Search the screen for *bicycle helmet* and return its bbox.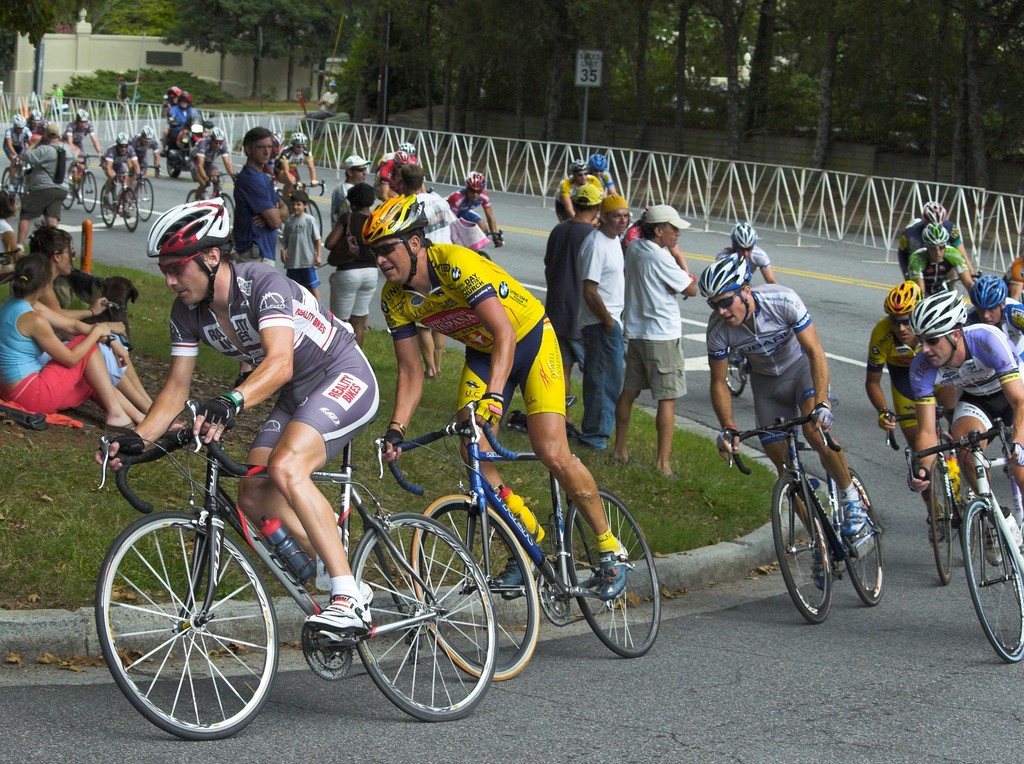
Found: x1=355, y1=194, x2=417, y2=241.
